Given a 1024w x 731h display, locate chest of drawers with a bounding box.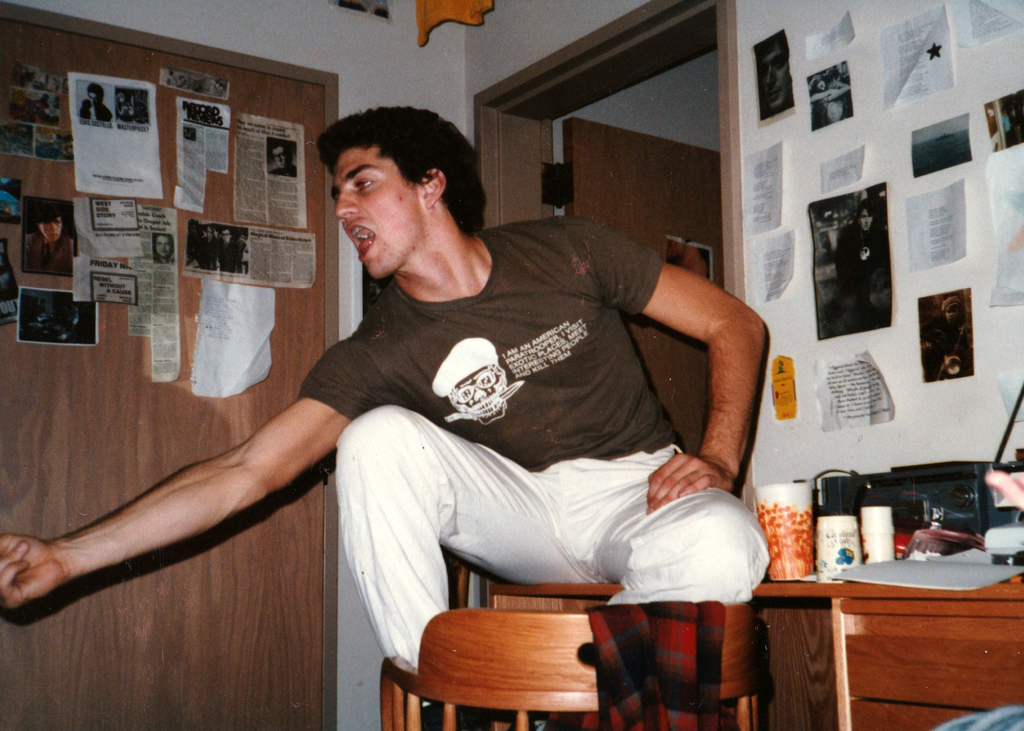
Located: crop(484, 566, 1023, 730).
